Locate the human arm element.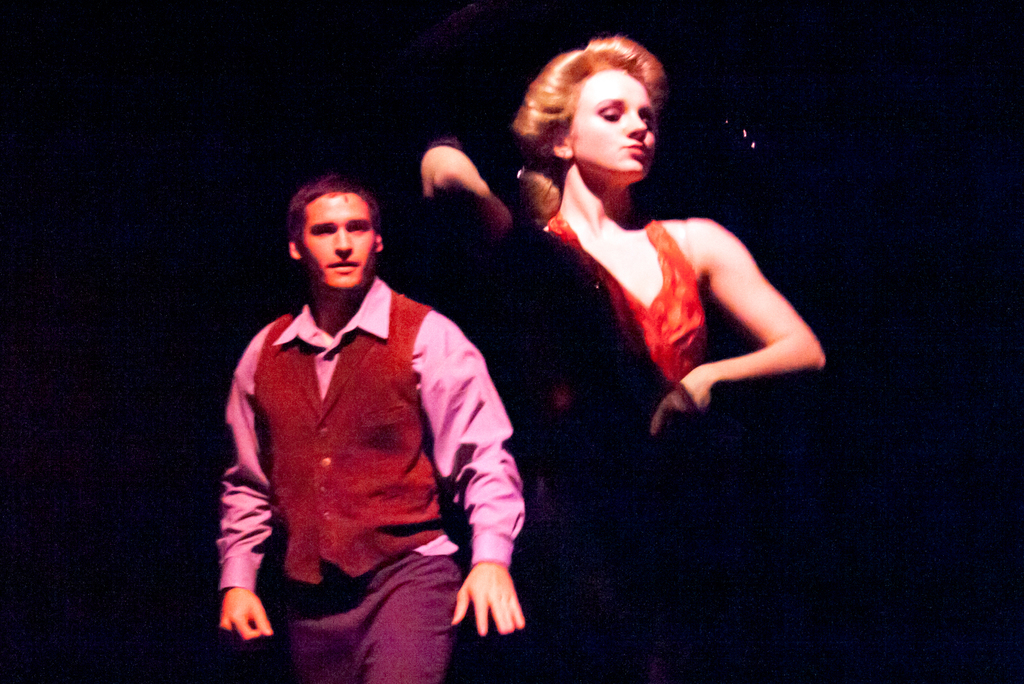
Element bbox: {"x1": 217, "y1": 323, "x2": 294, "y2": 644}.
